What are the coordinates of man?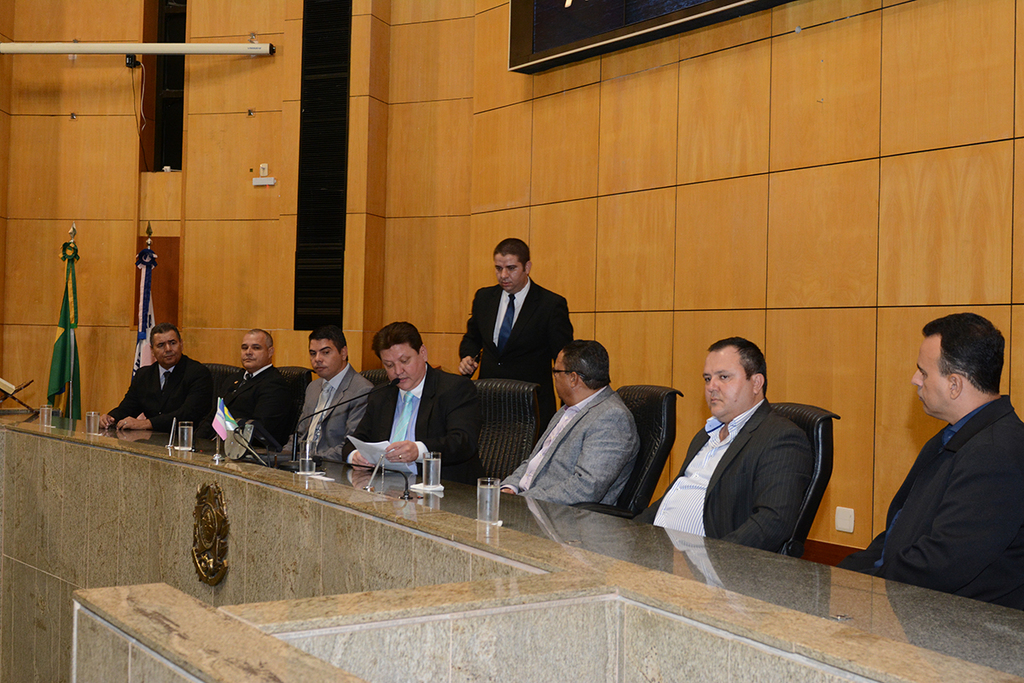
select_region(836, 308, 1023, 620).
